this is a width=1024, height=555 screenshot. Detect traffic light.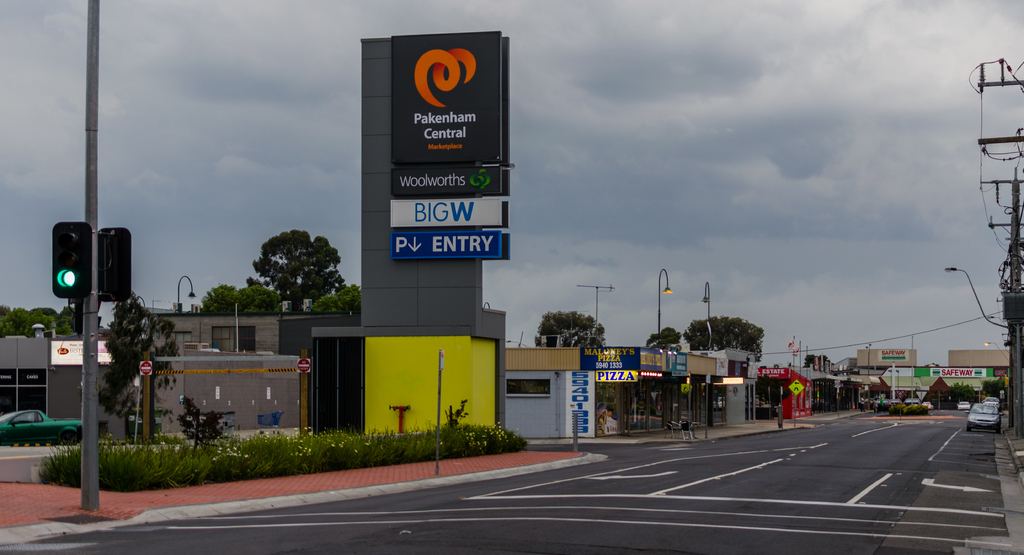
(97,226,133,302).
